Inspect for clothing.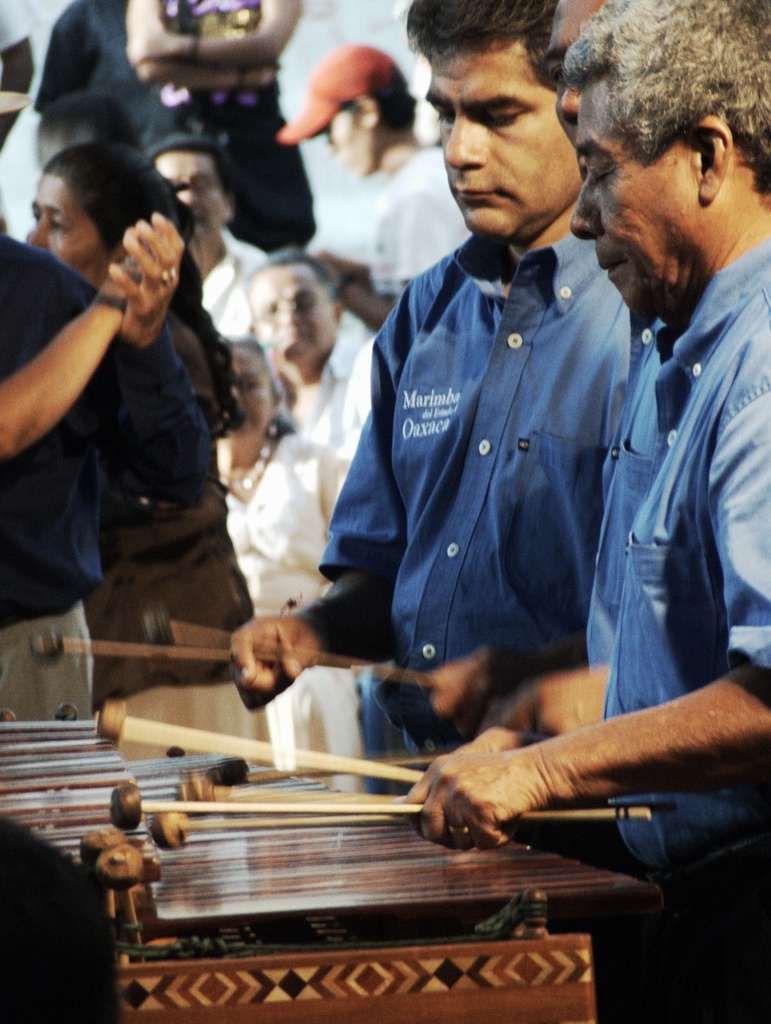
Inspection: bbox=[282, 232, 624, 681].
